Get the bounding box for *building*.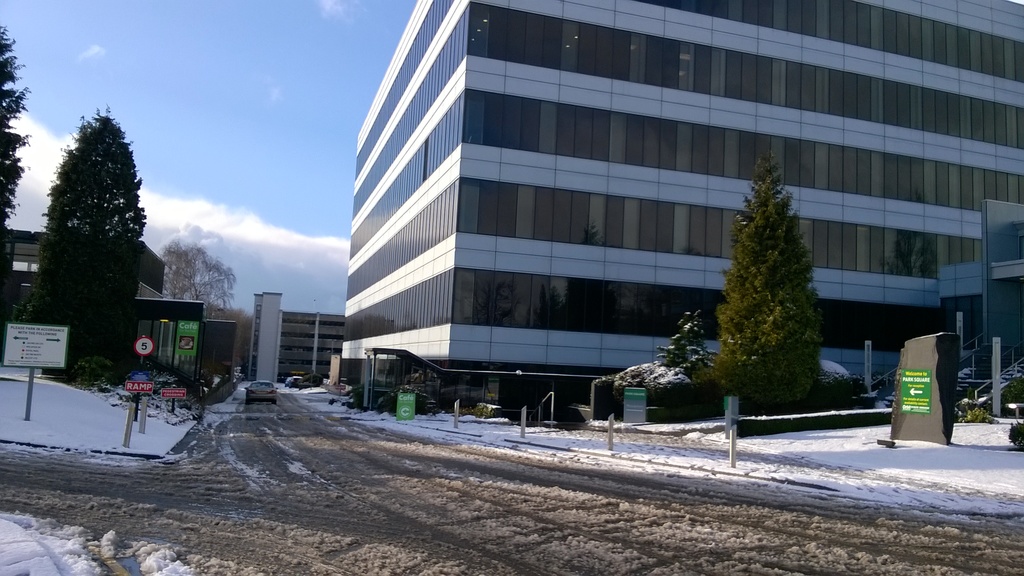
(left=938, top=198, right=1023, bottom=419).
